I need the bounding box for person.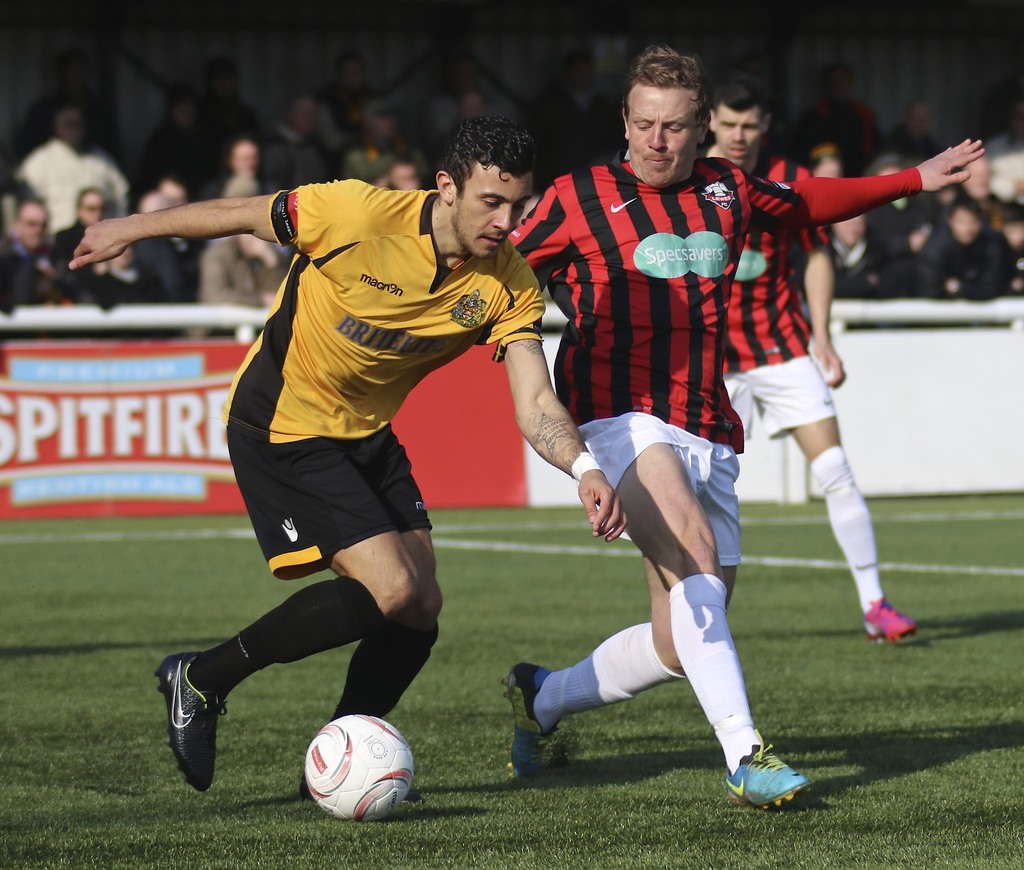
Here it is: region(505, 40, 811, 812).
